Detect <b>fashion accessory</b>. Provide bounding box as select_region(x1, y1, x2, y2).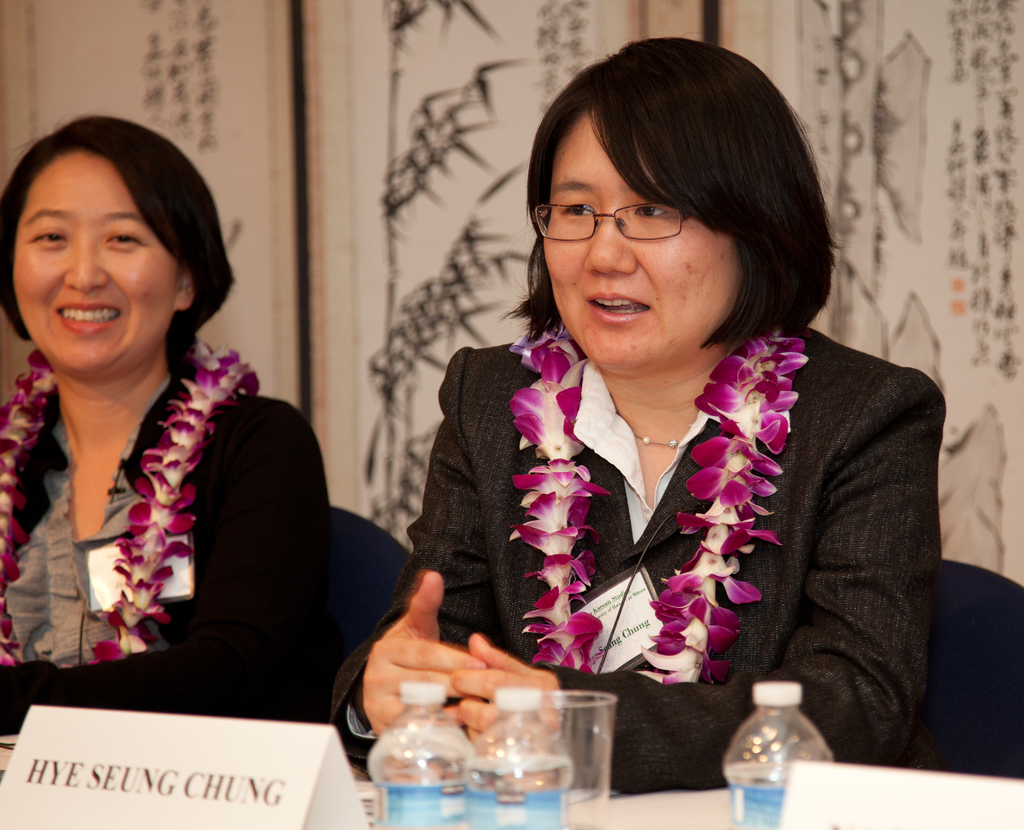
select_region(632, 432, 680, 452).
